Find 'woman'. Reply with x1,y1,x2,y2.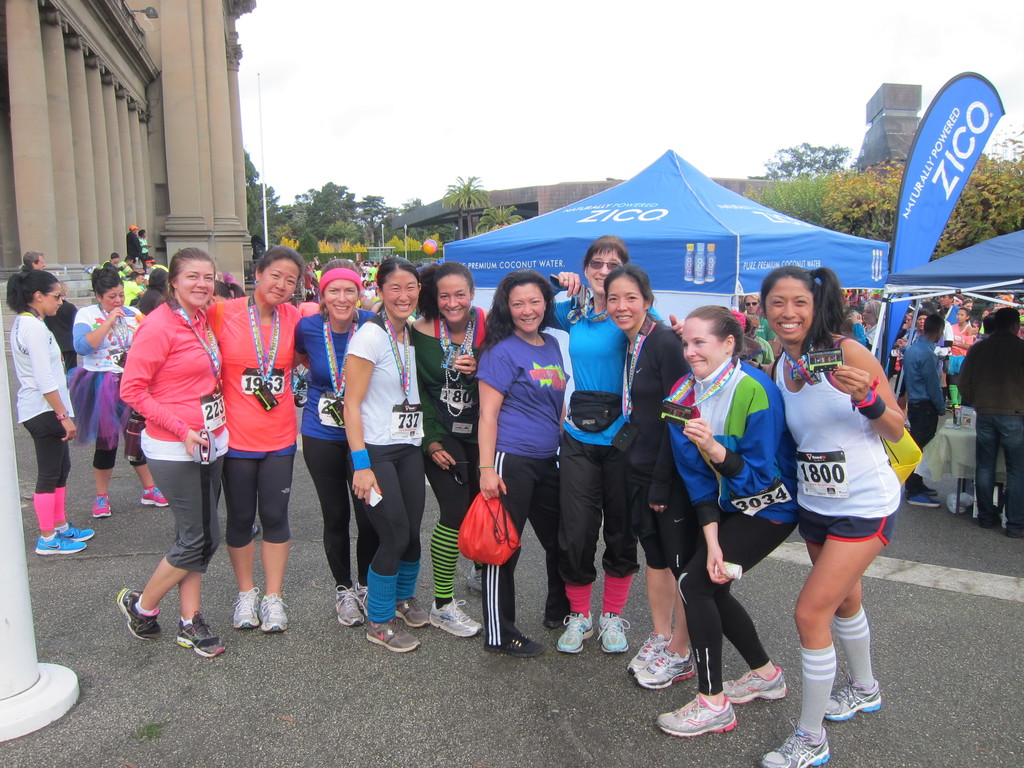
472,267,587,659.
